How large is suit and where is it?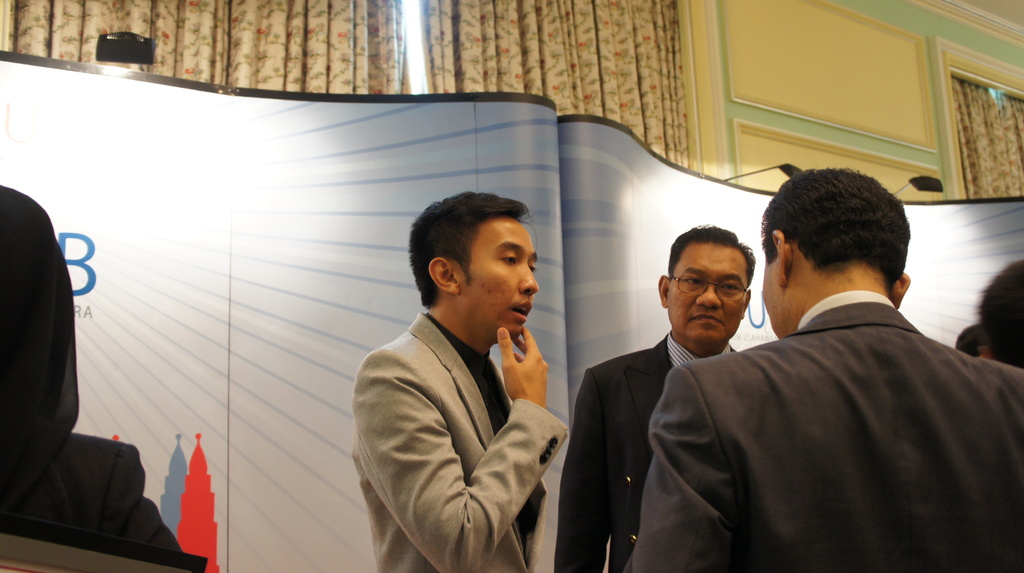
Bounding box: (x1=561, y1=239, x2=1023, y2=563).
